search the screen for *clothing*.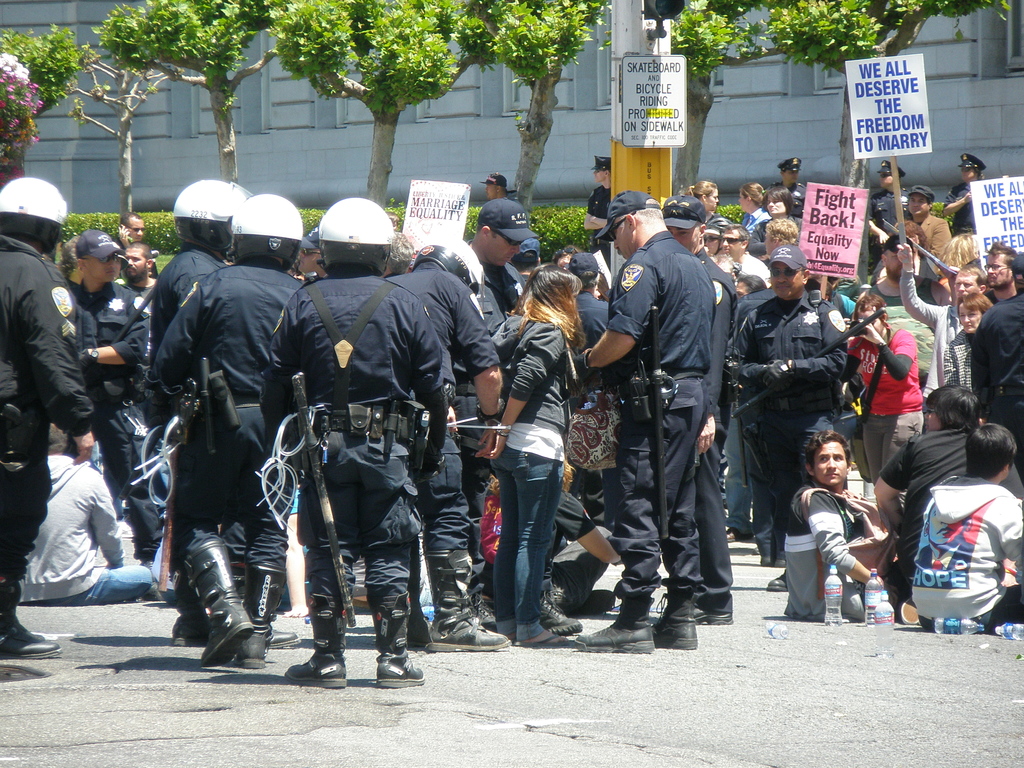
Found at box(787, 487, 874, 616).
